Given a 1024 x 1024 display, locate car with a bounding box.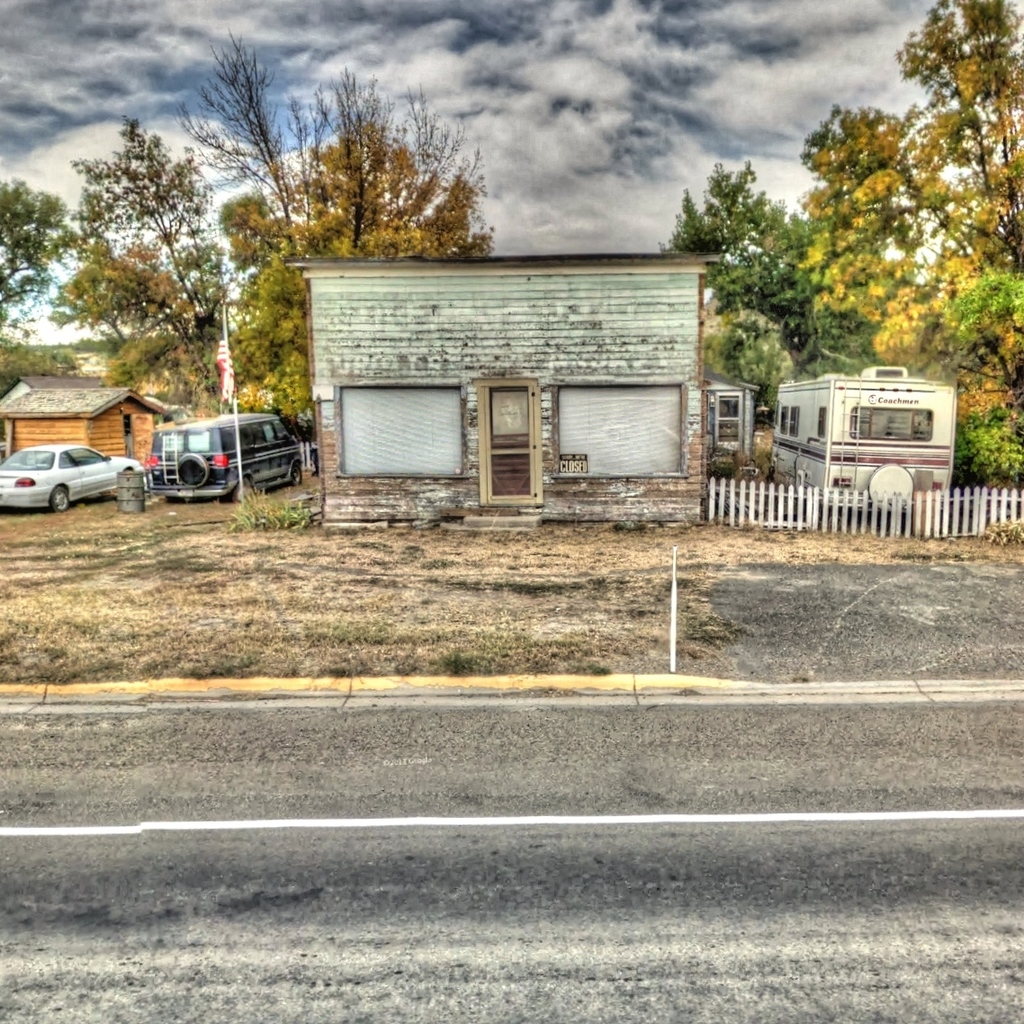
Located: Rect(131, 399, 299, 496).
